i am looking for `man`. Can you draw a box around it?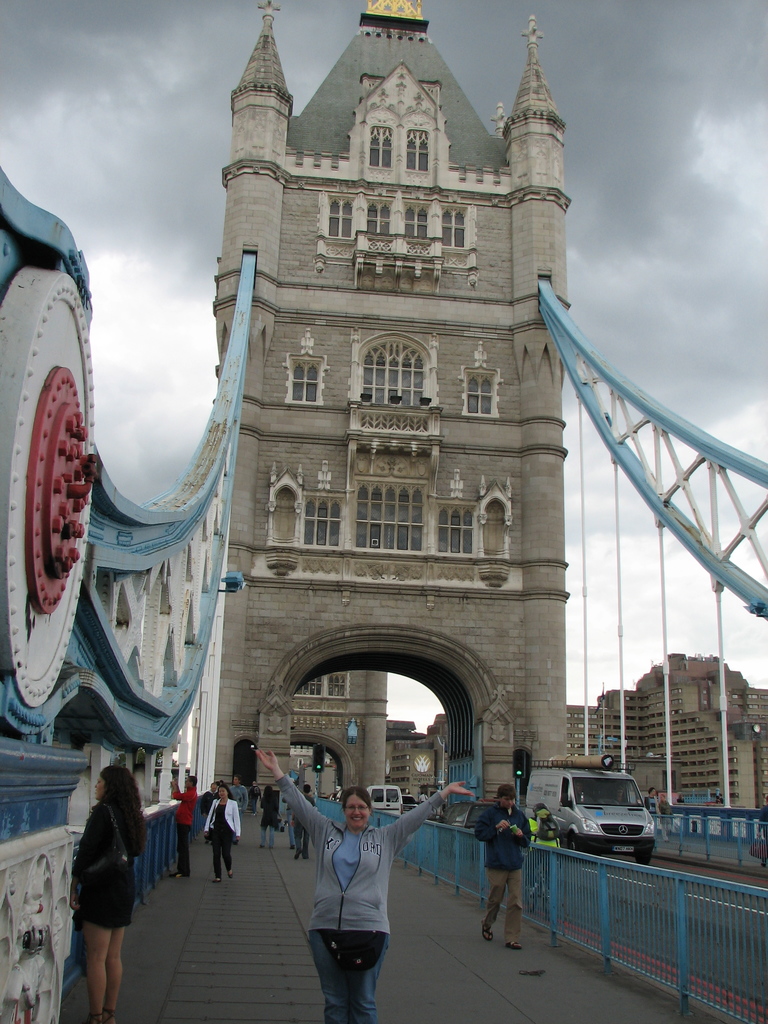
Sure, the bounding box is (474, 785, 534, 952).
